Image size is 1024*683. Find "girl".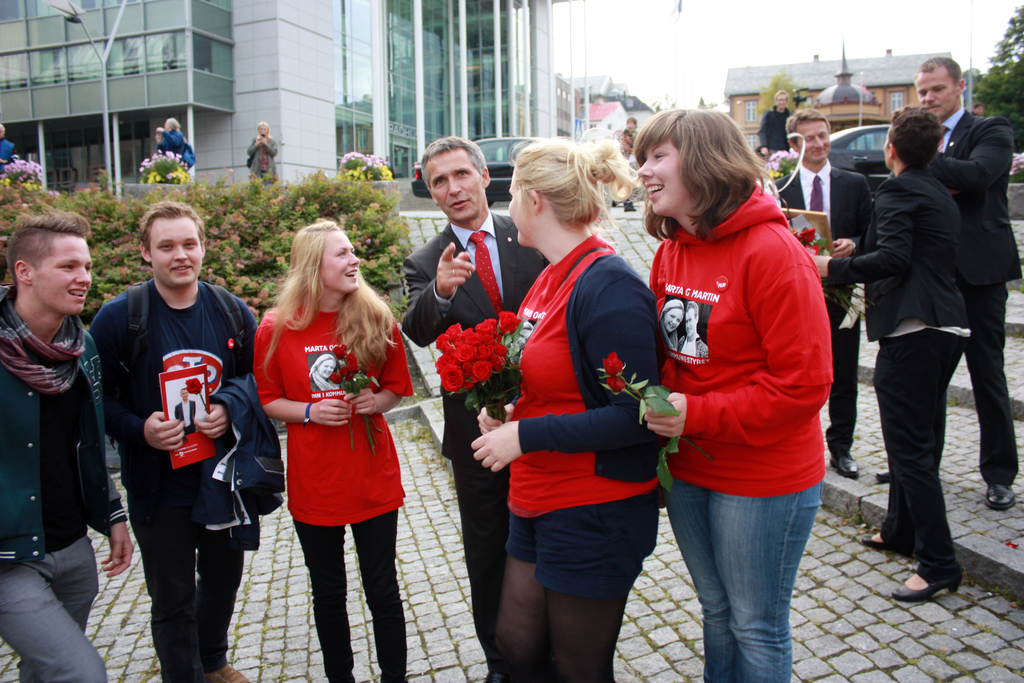
Rect(255, 217, 409, 682).
